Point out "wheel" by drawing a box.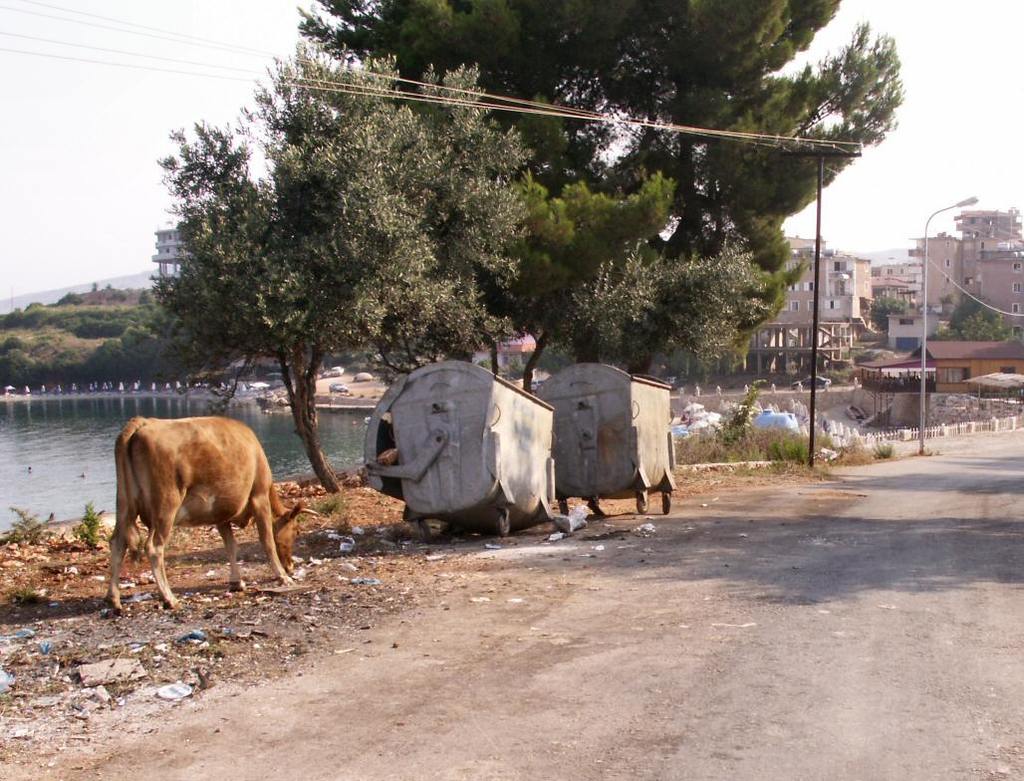
box=[496, 516, 509, 534].
